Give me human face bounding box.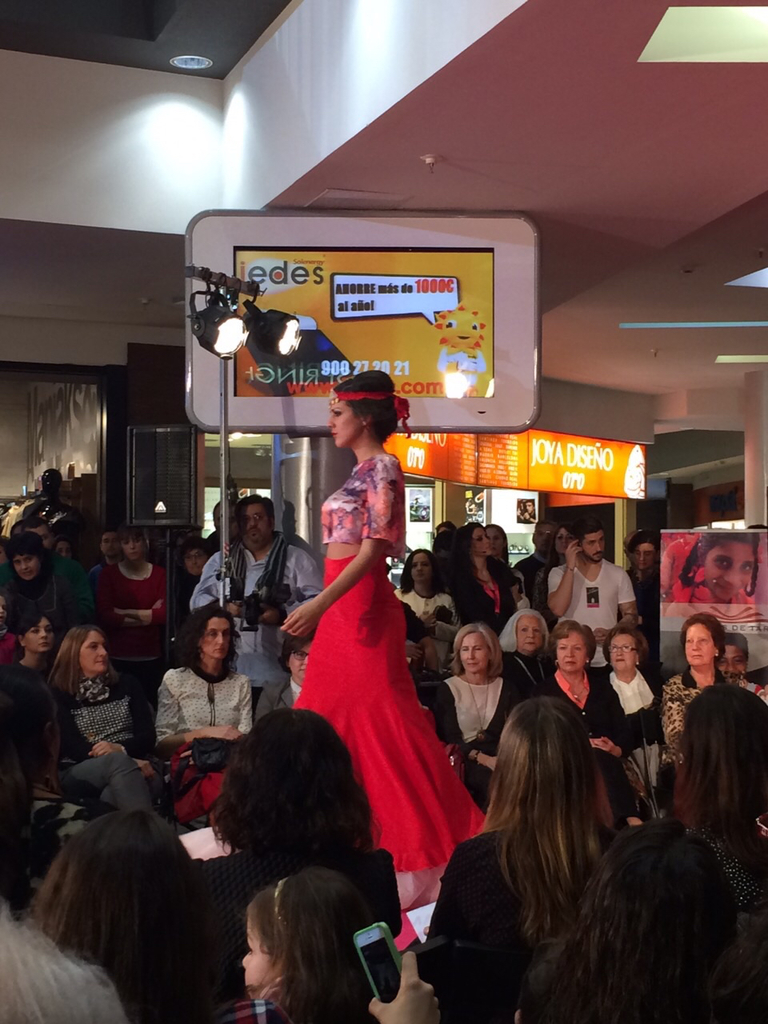
box(120, 536, 145, 566).
